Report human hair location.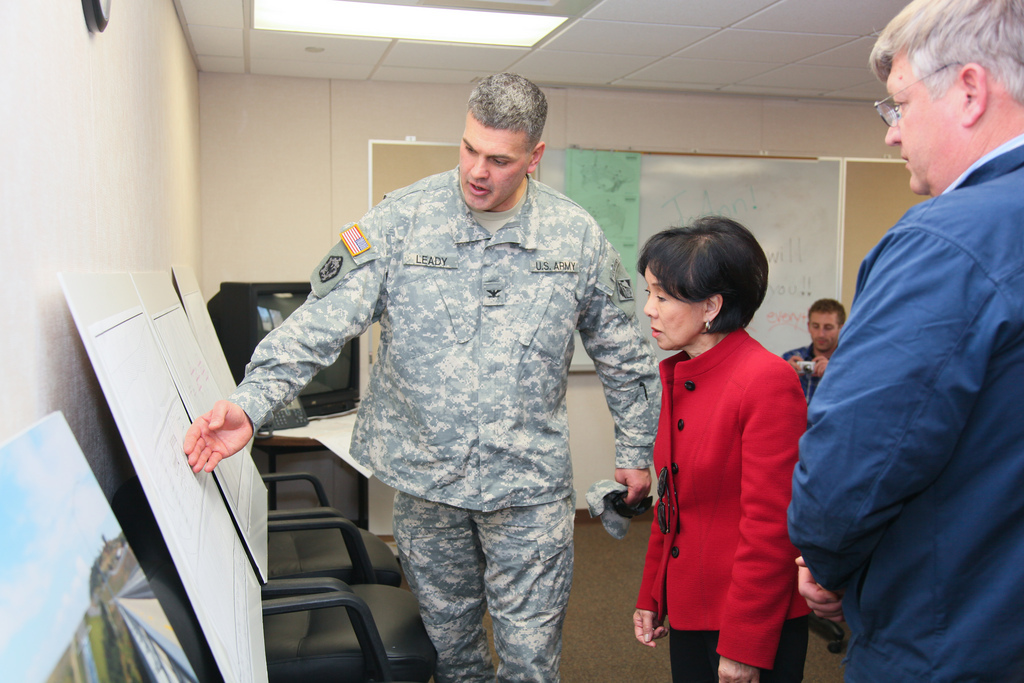
Report: (874,0,1023,98).
